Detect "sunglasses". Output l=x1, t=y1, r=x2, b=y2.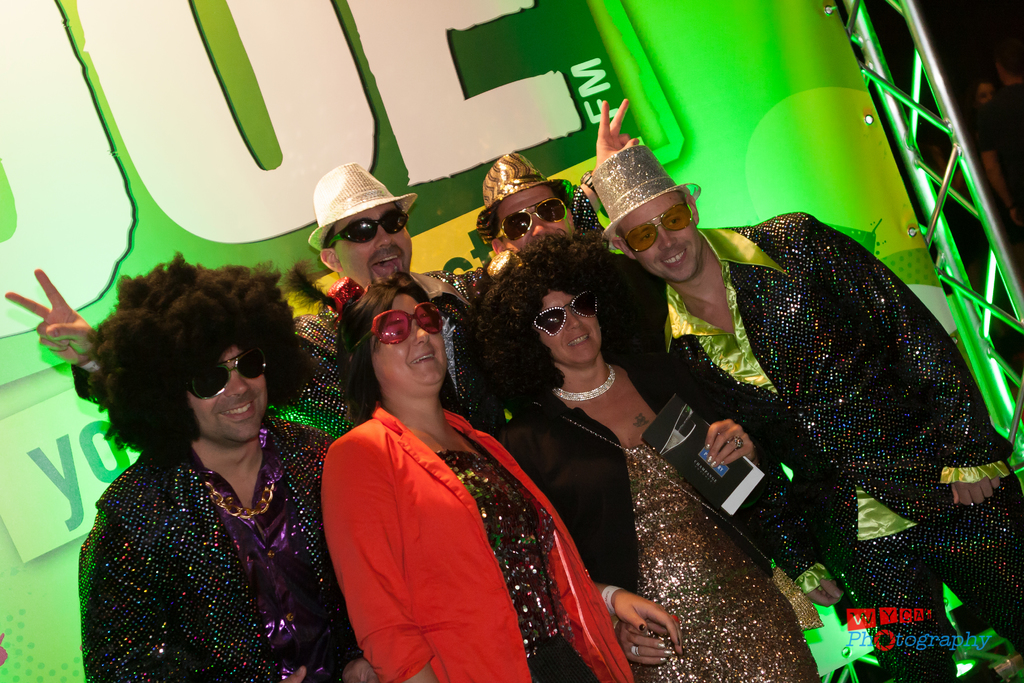
l=499, t=196, r=568, b=243.
